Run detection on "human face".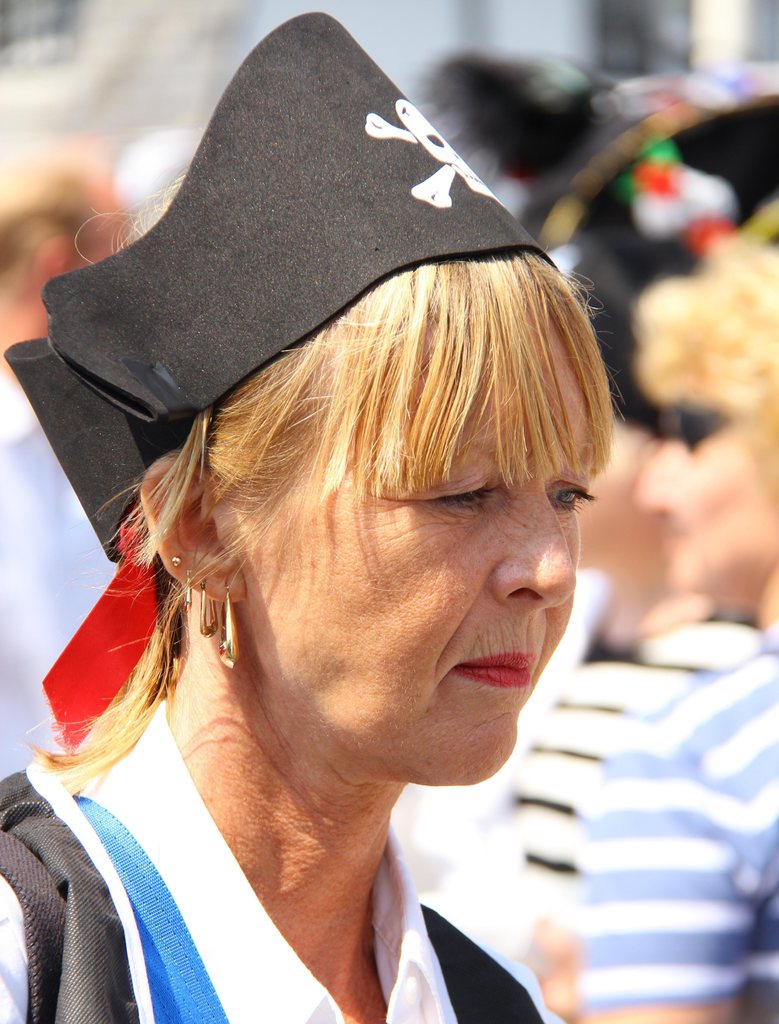
Result: (638,395,778,598).
